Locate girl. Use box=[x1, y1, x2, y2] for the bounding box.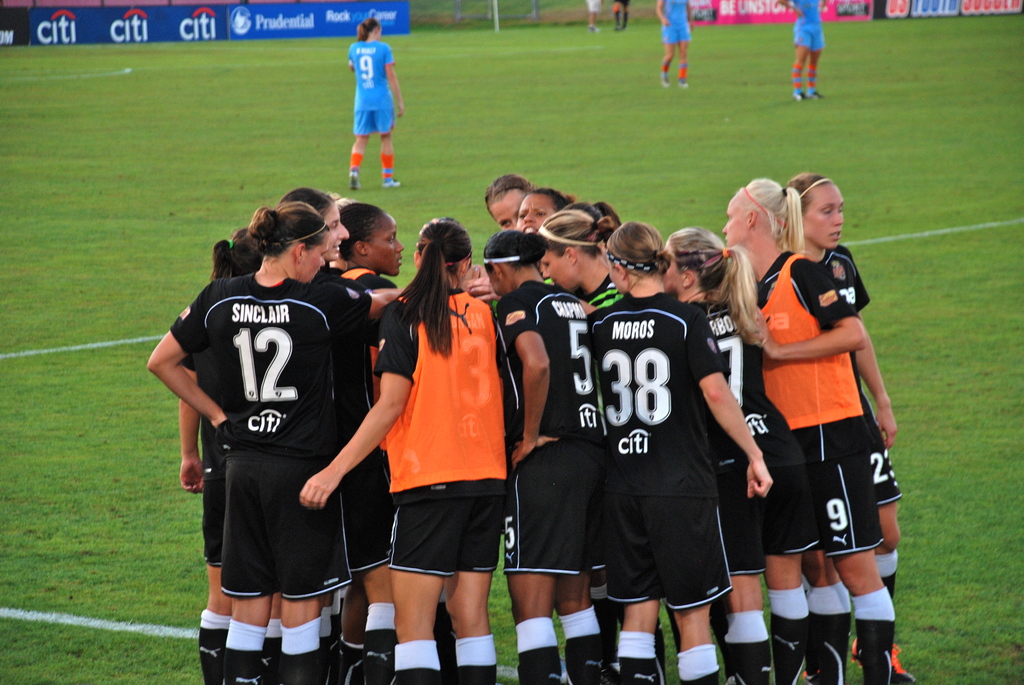
box=[728, 176, 900, 665].
